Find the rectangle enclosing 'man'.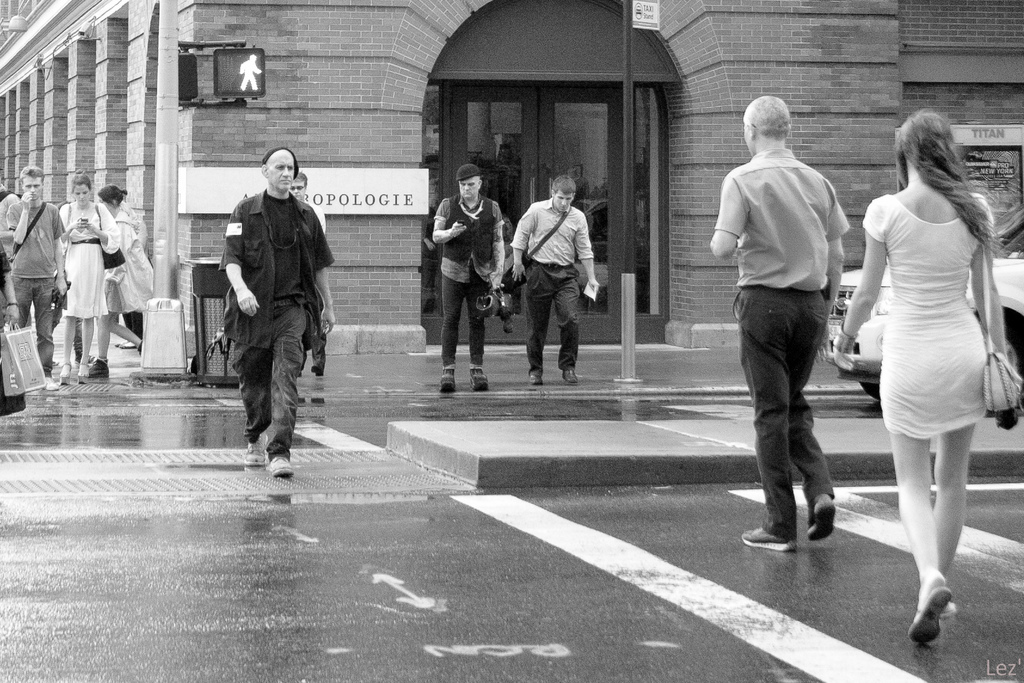
(left=428, top=162, right=506, bottom=391).
